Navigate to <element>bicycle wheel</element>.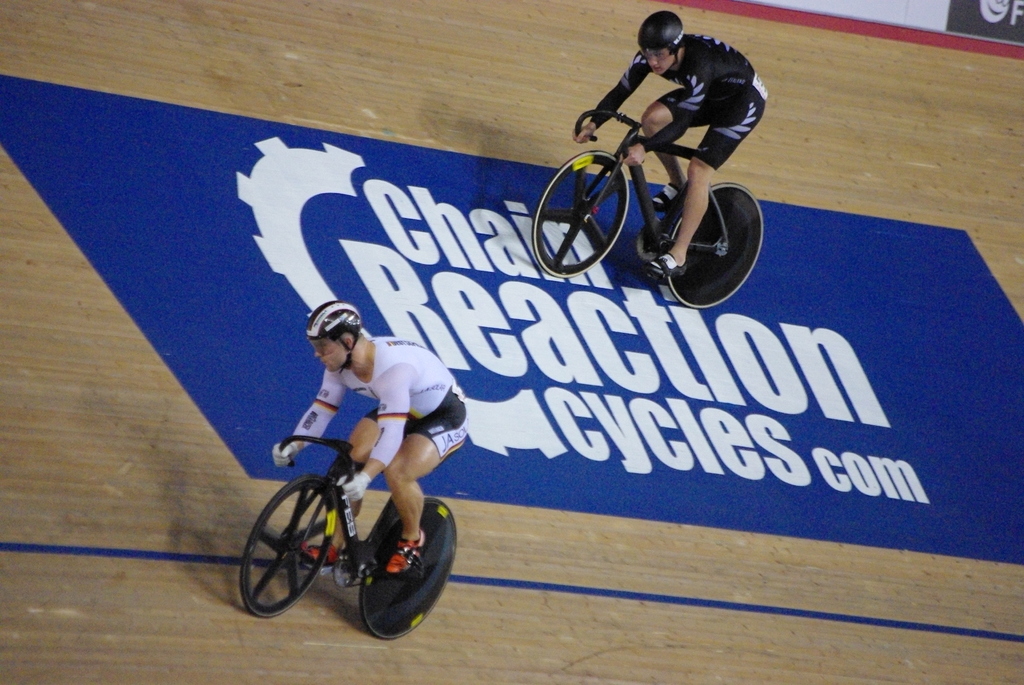
Navigation target: <region>355, 497, 460, 640</region>.
